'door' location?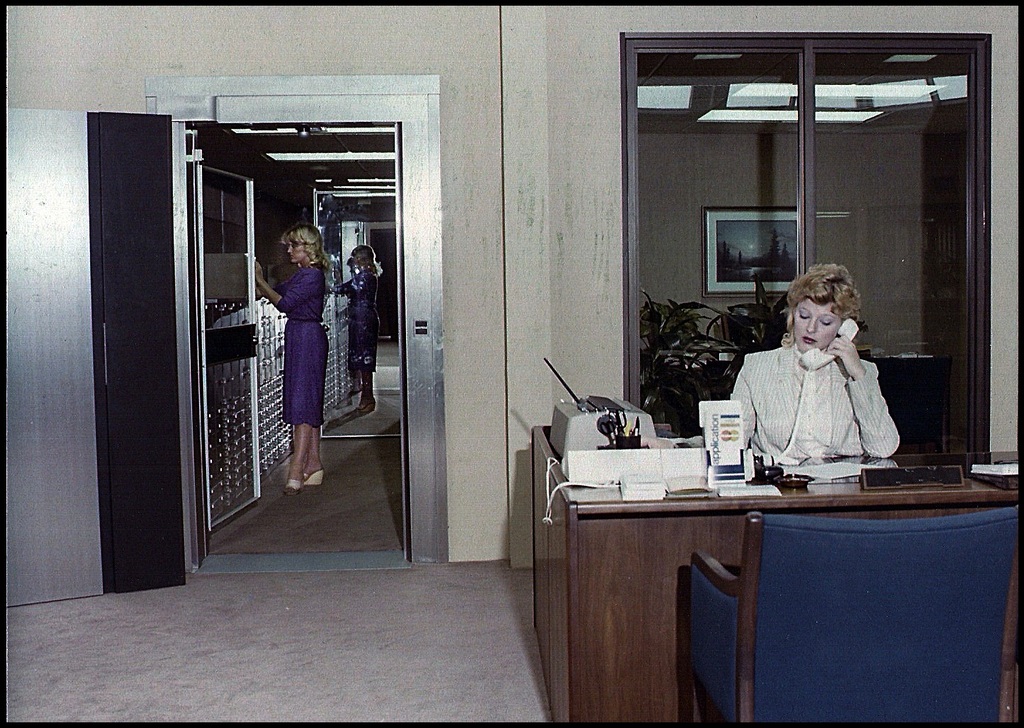
box(186, 144, 265, 534)
